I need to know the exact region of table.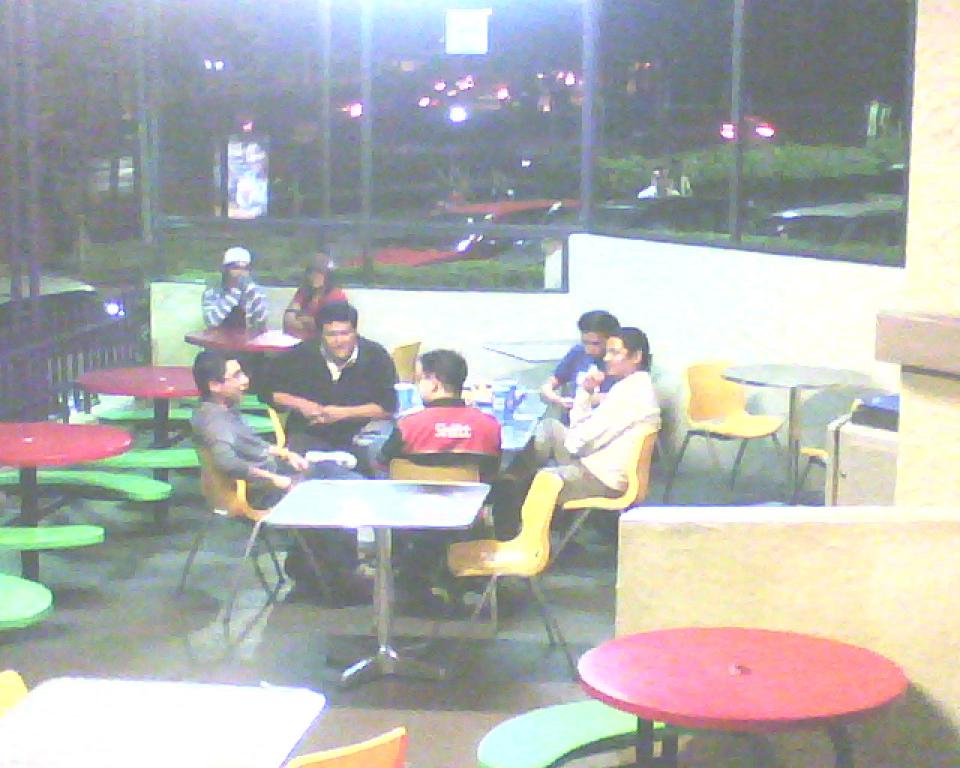
Region: bbox=(572, 625, 911, 766).
